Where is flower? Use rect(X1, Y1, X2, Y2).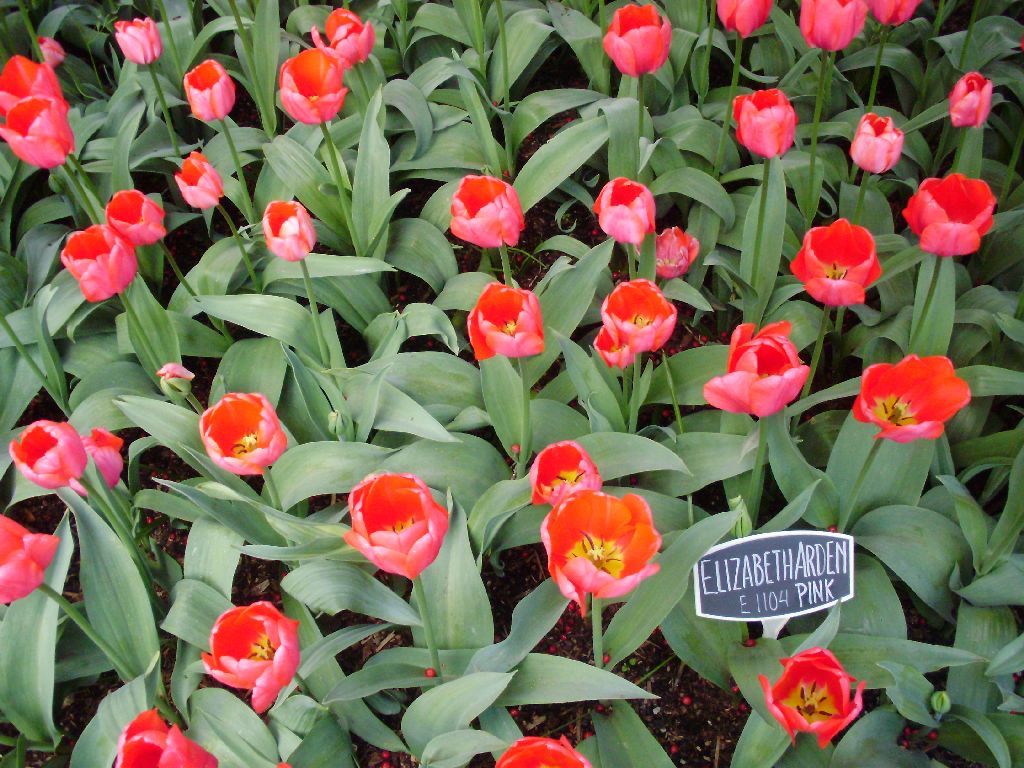
rect(868, 0, 917, 23).
